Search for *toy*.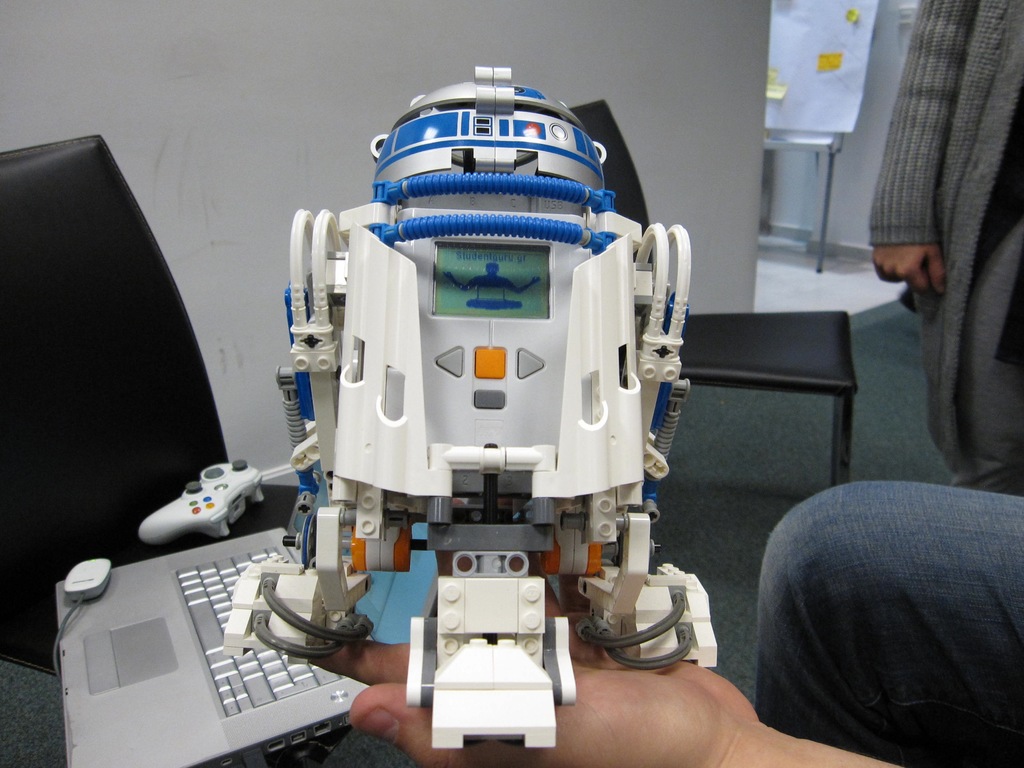
Found at l=214, t=65, r=717, b=760.
